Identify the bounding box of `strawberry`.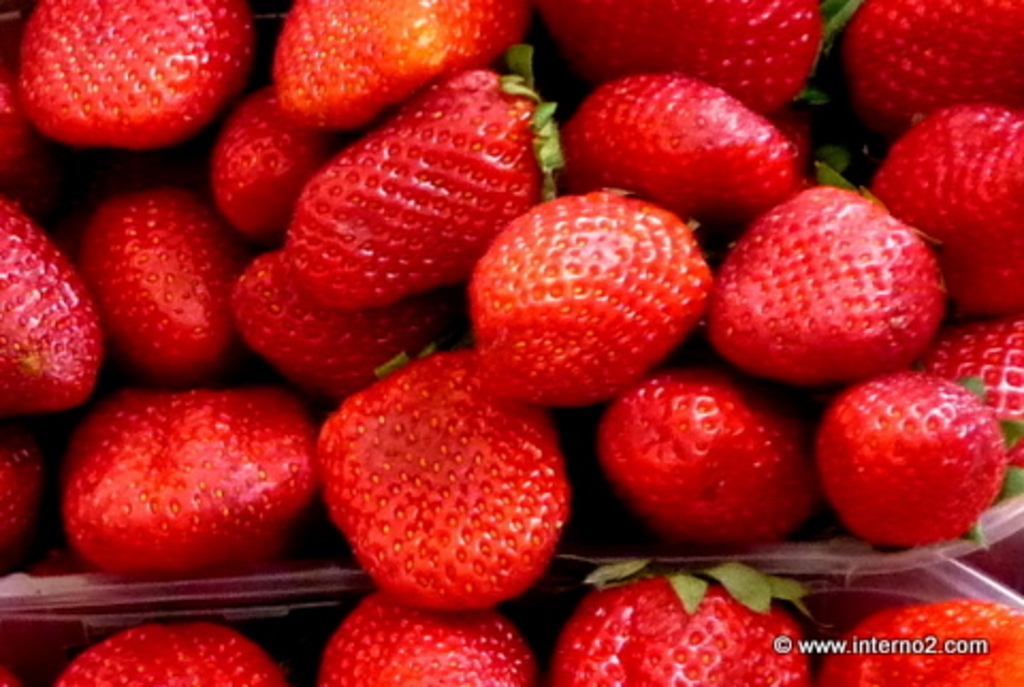
detection(0, 416, 58, 568).
